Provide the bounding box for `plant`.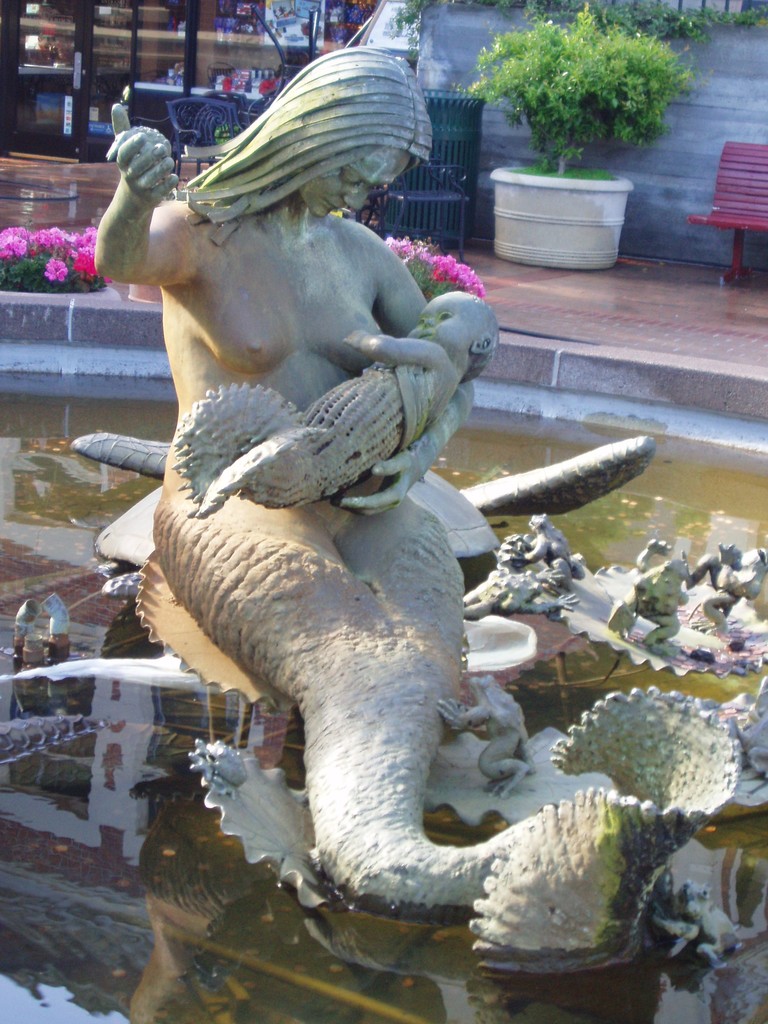
<region>523, 0, 759, 38</region>.
